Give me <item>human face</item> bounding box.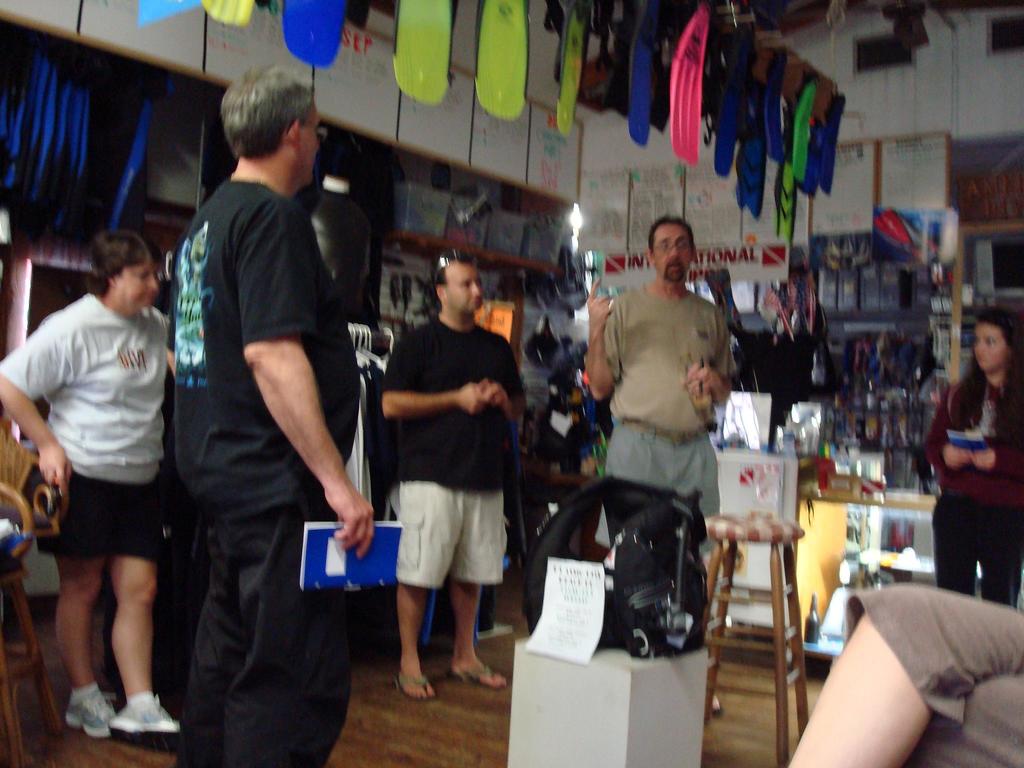
select_region(299, 95, 320, 187).
